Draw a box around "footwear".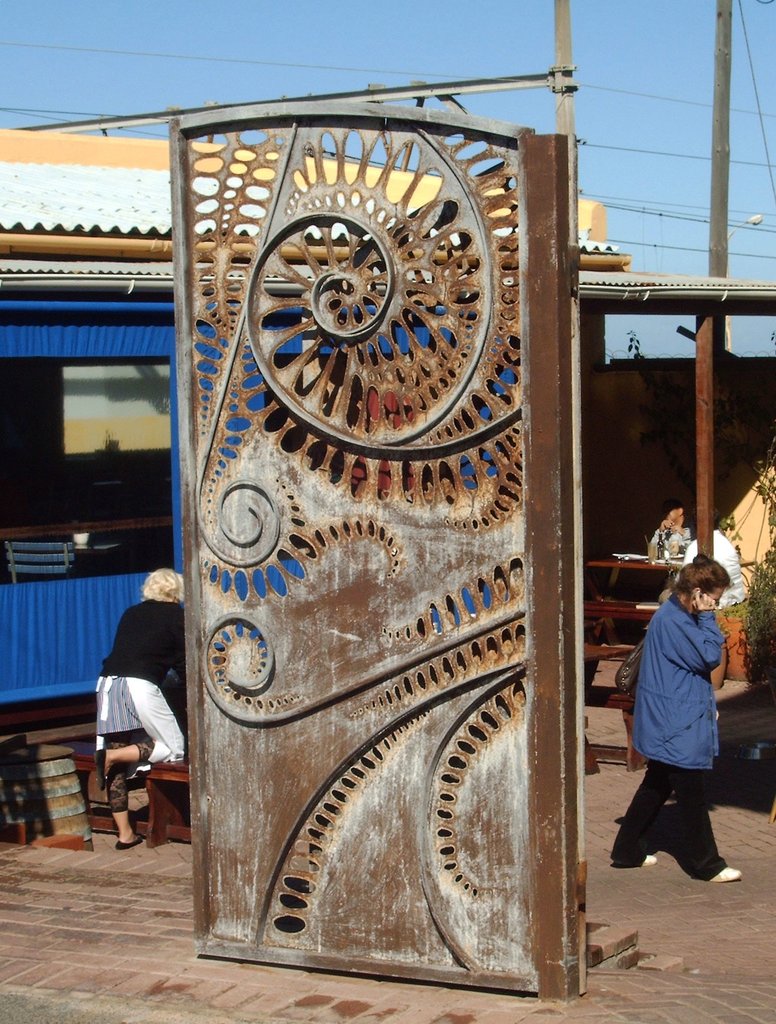
709/868/745/886.
